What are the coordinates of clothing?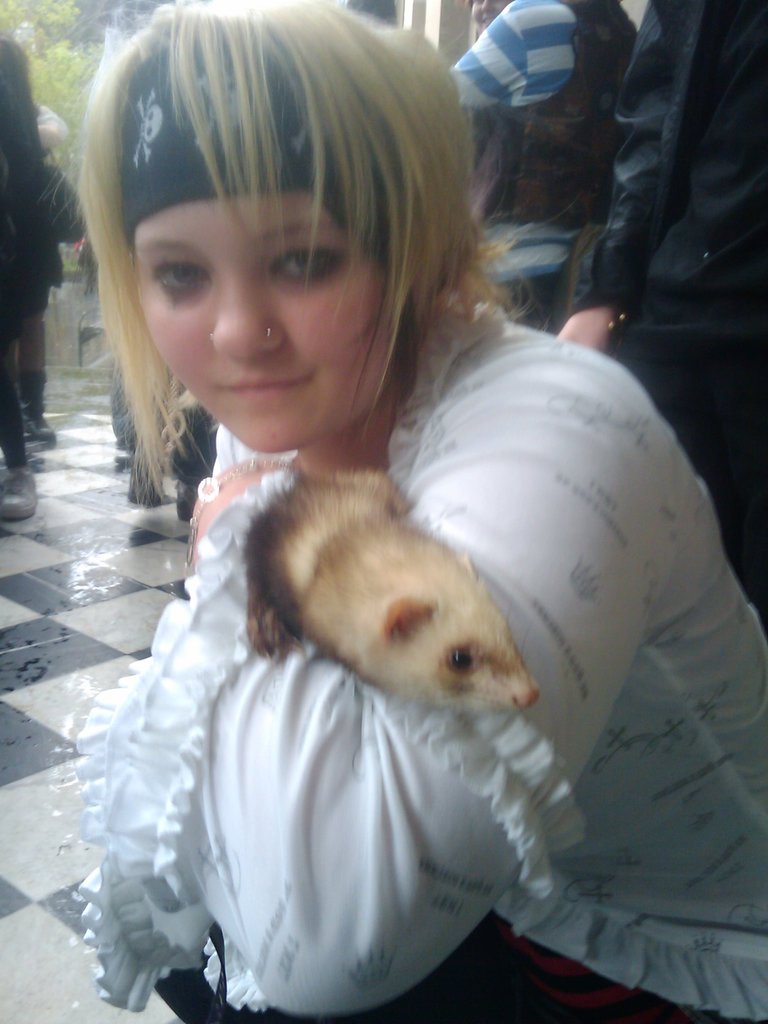
{"x1": 563, "y1": 0, "x2": 767, "y2": 593}.
